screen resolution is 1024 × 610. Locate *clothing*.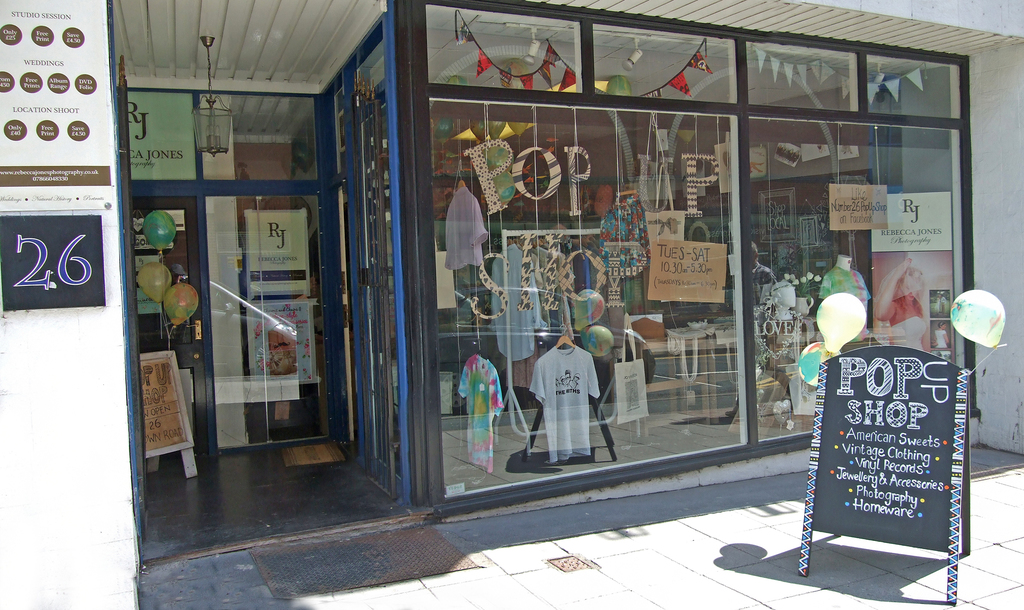
(444, 189, 493, 330).
